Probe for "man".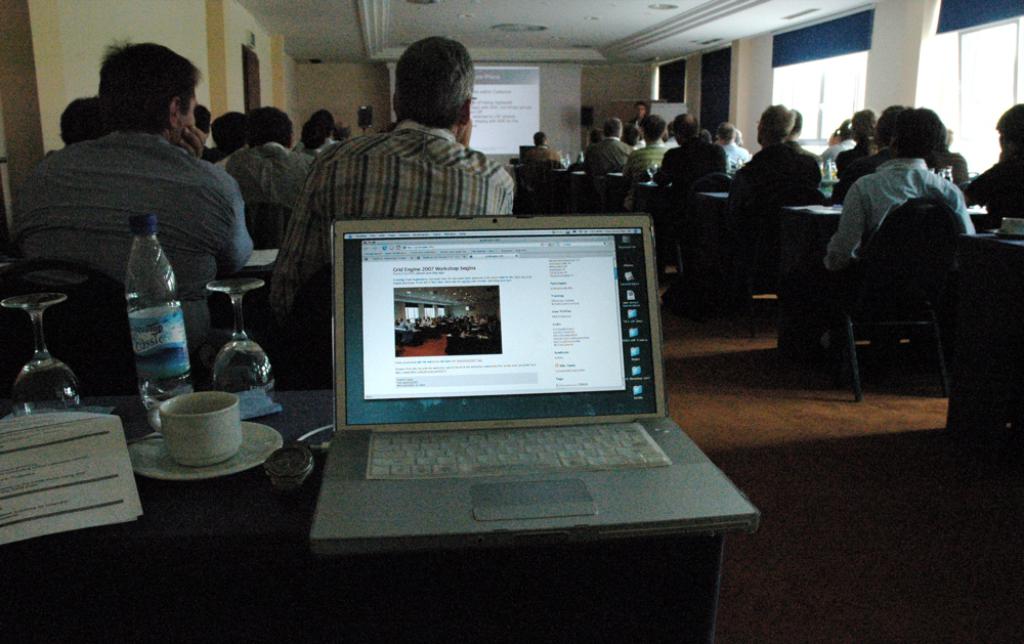
Probe result: Rect(338, 116, 353, 138).
